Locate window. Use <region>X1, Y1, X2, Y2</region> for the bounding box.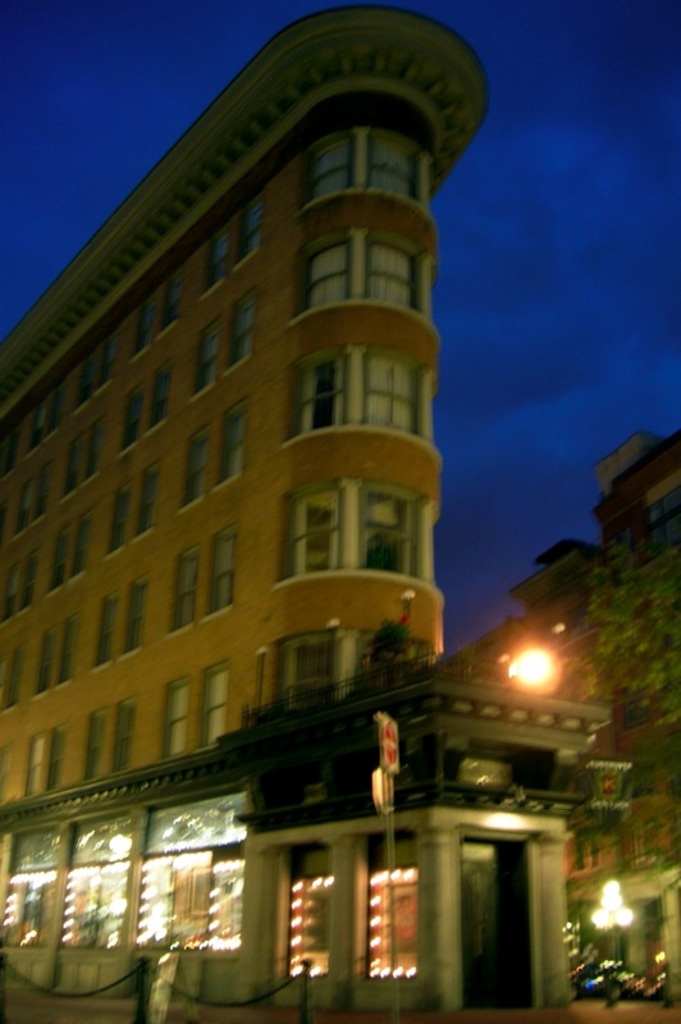
<region>276, 475, 424, 582</region>.
